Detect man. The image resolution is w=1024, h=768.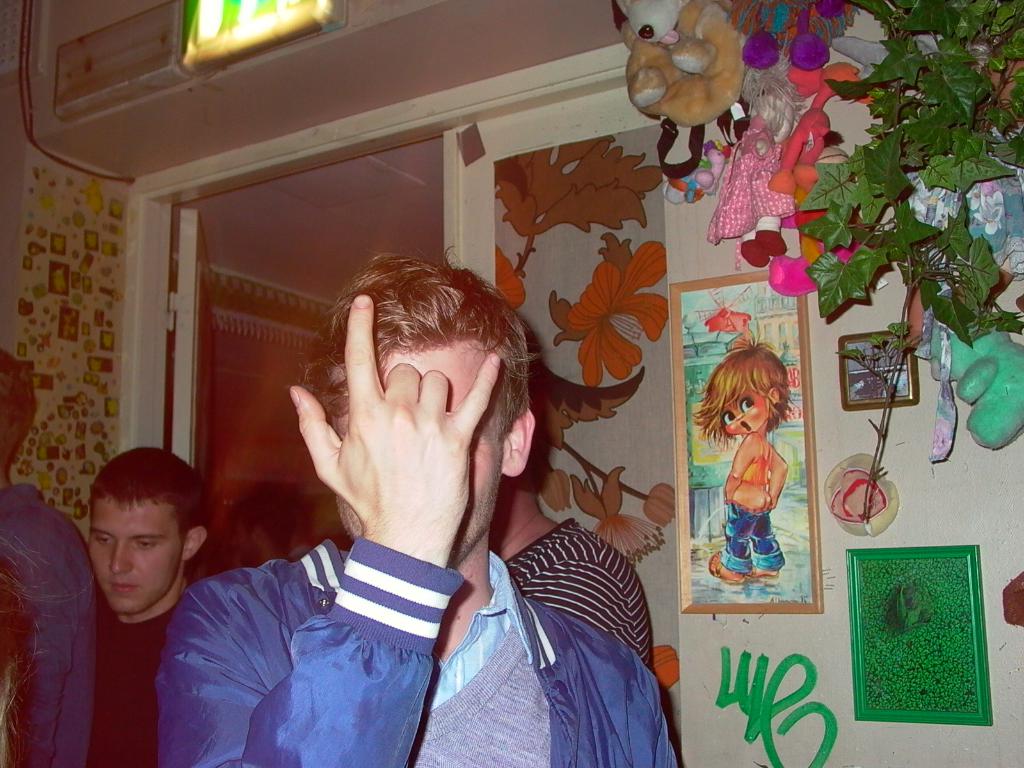
{"left": 486, "top": 460, "right": 652, "bottom": 678}.
